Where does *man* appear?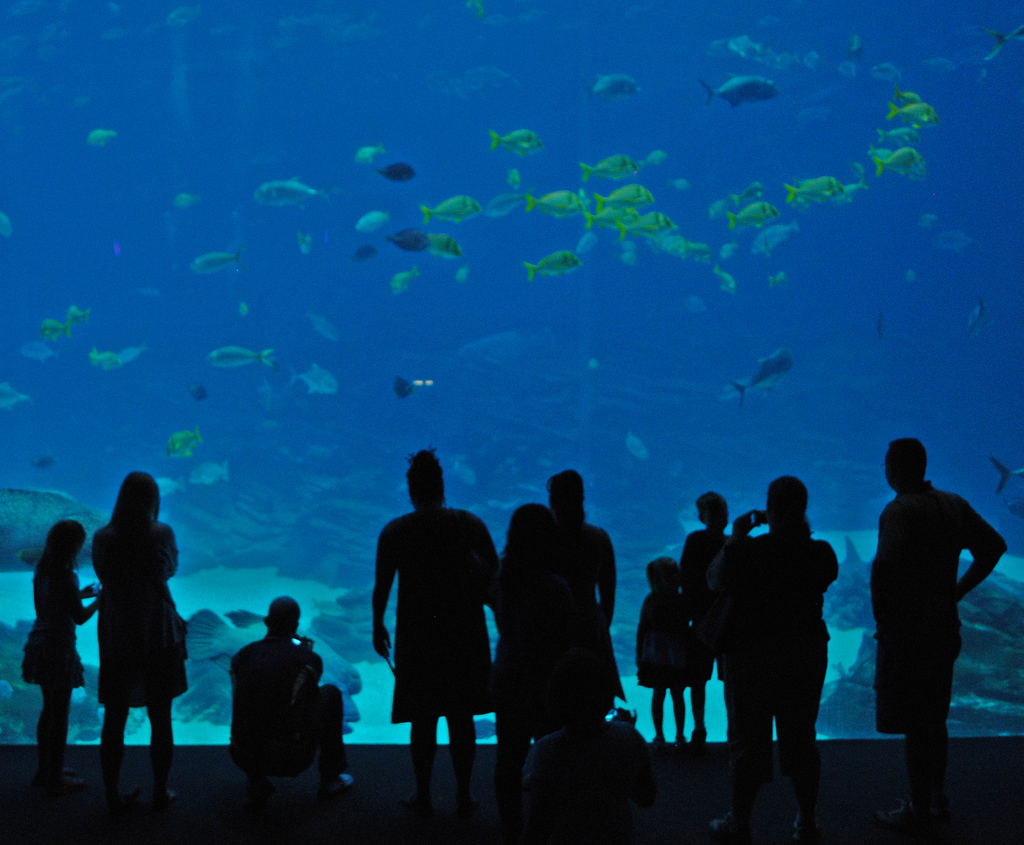
Appears at {"x1": 877, "y1": 433, "x2": 1007, "y2": 805}.
